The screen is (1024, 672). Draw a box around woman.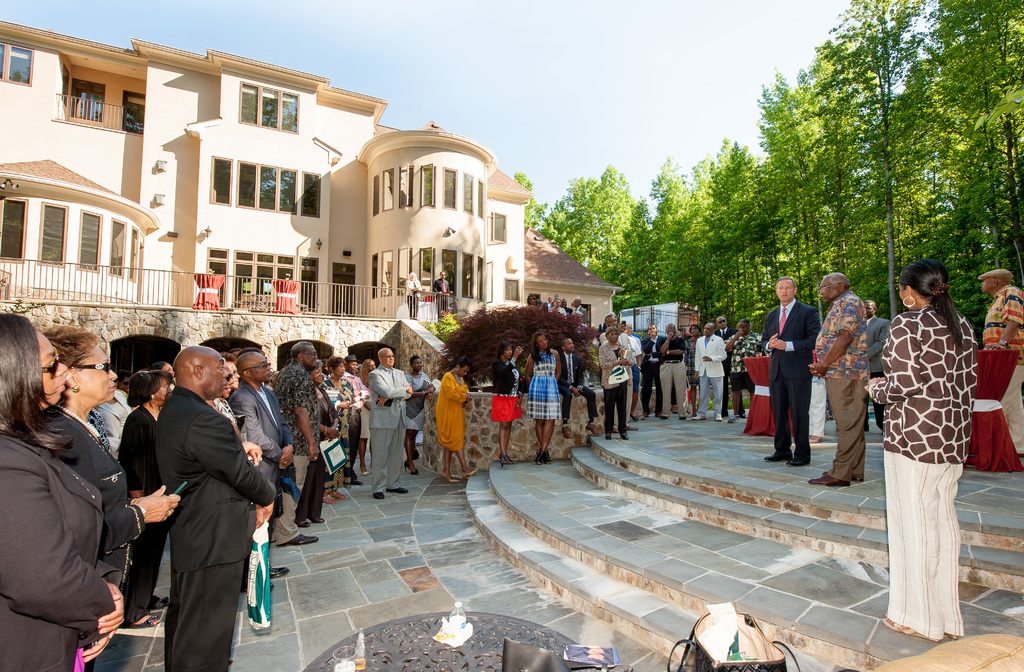
Rect(522, 331, 563, 463).
